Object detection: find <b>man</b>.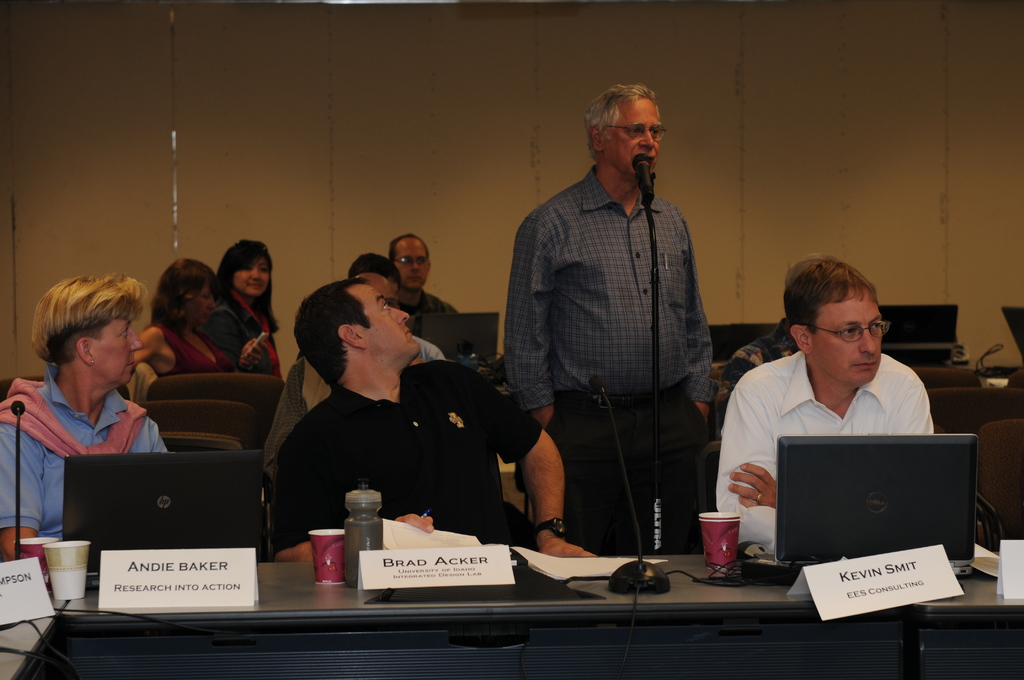
Rect(383, 233, 466, 316).
